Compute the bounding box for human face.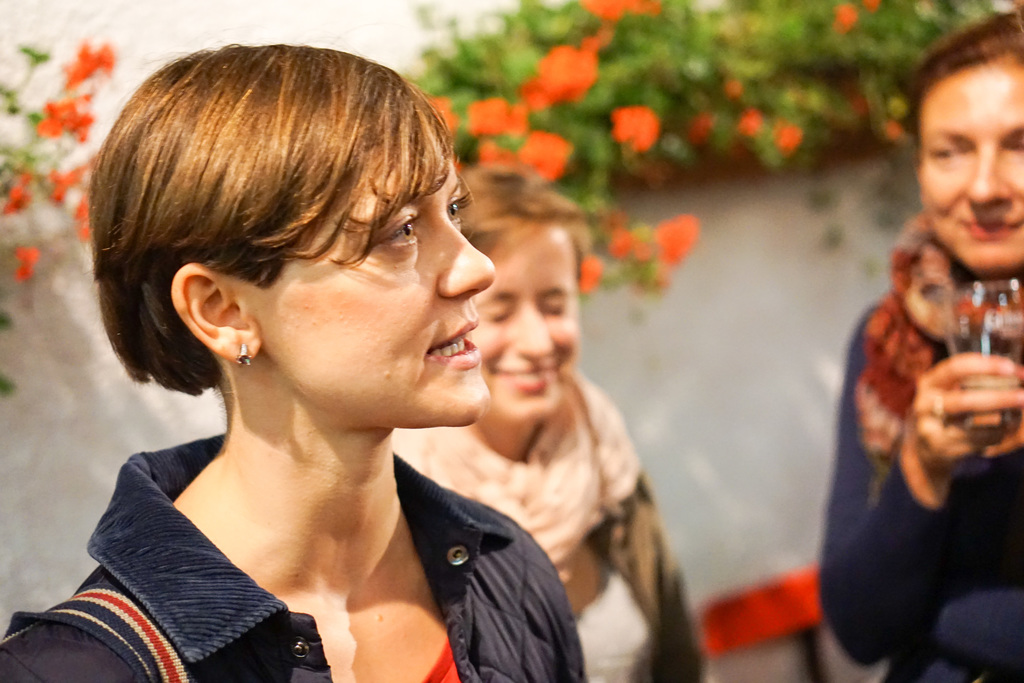
918,39,1023,267.
